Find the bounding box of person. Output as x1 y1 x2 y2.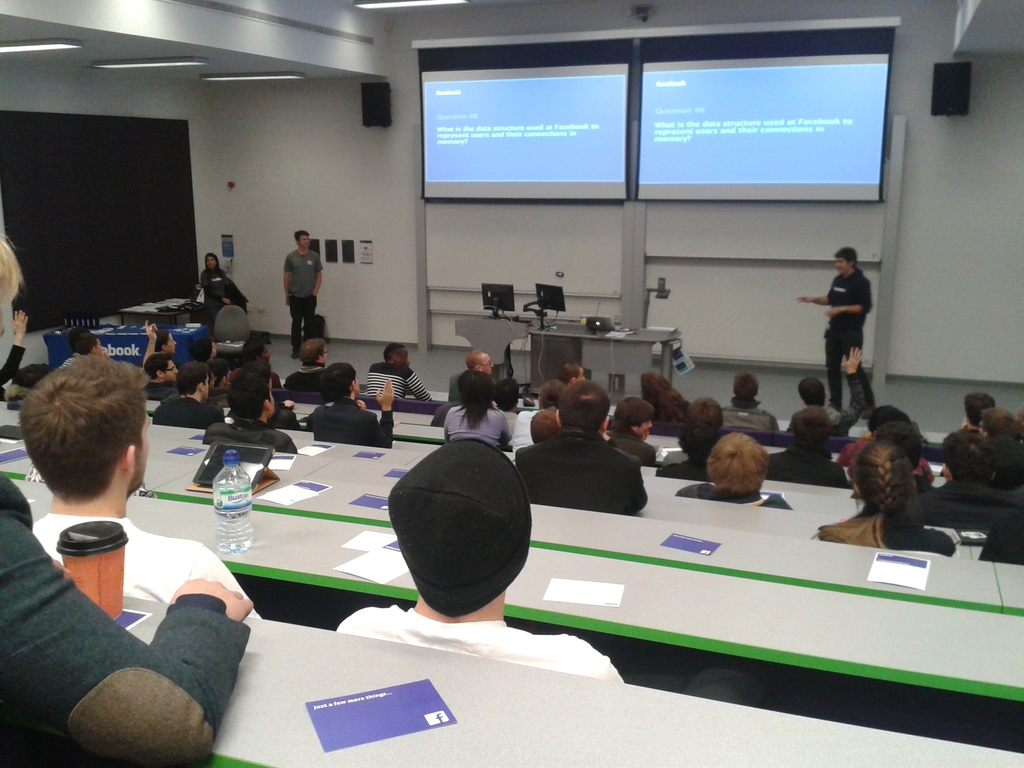
212 289 252 318.
